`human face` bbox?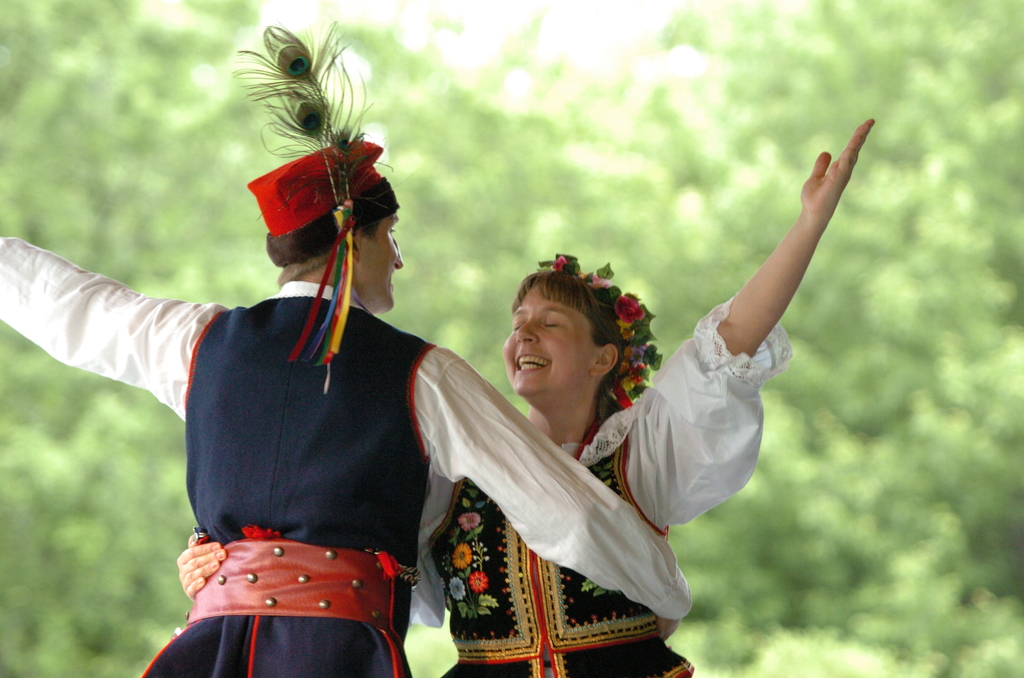
select_region(358, 209, 405, 311)
